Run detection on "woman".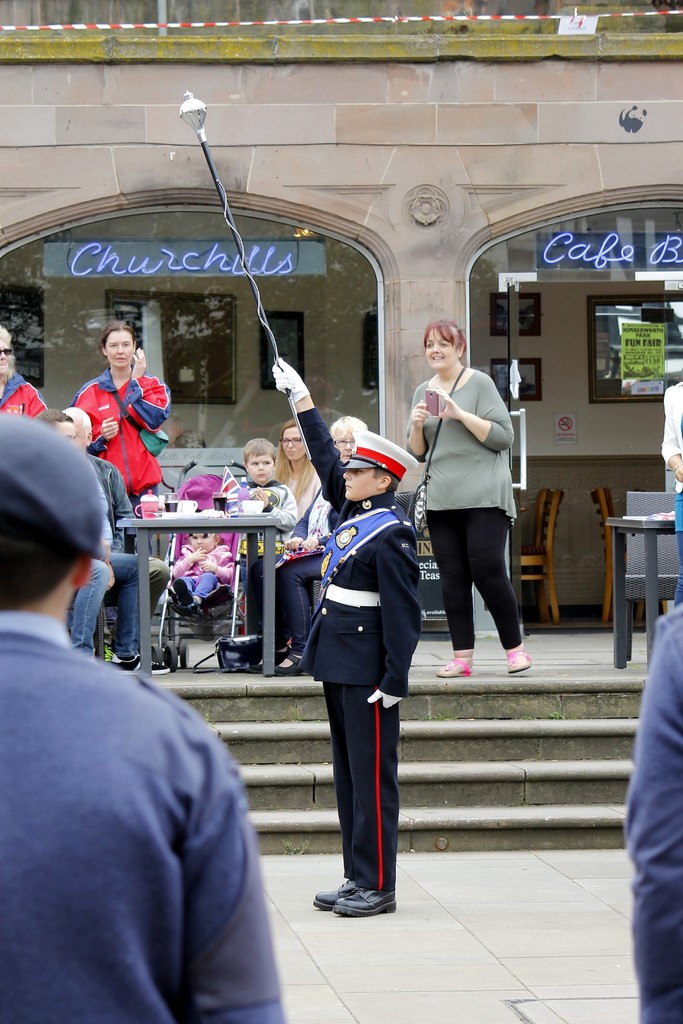
Result: rect(248, 415, 371, 674).
